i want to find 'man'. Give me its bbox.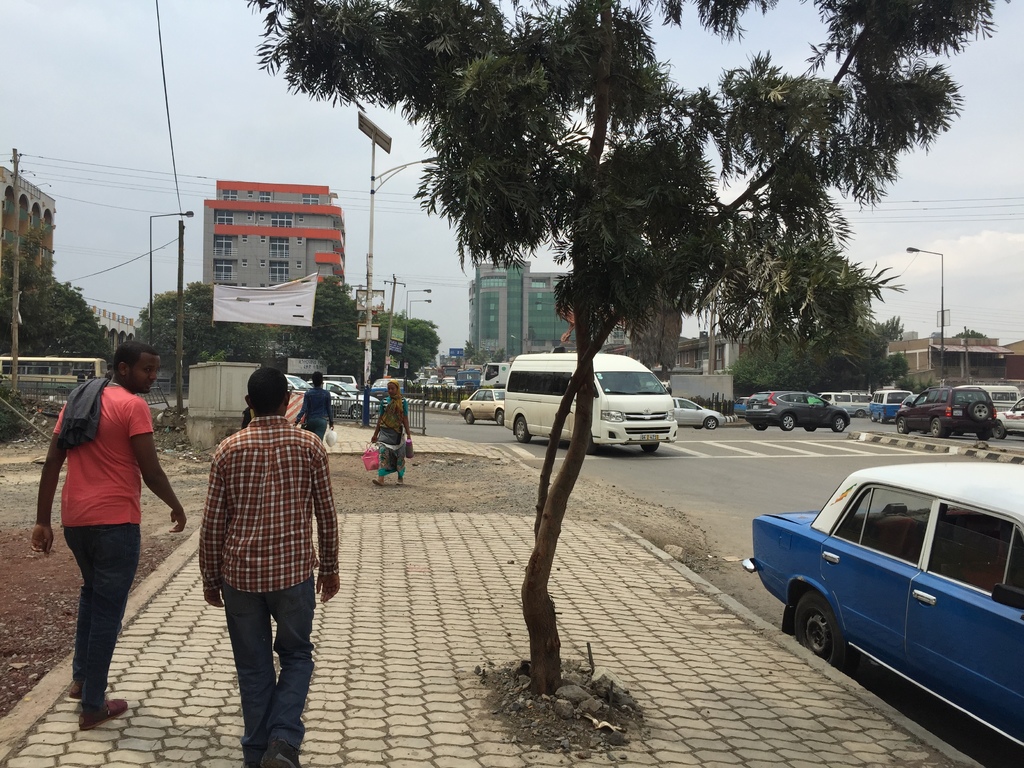
(x1=28, y1=342, x2=191, y2=733).
